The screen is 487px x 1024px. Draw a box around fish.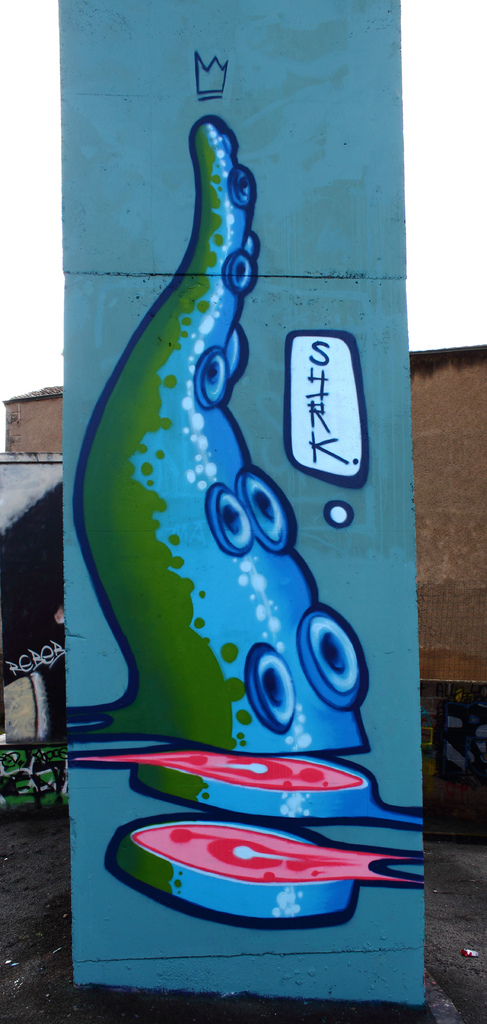
{"left": 58, "top": 119, "right": 438, "bottom": 937}.
